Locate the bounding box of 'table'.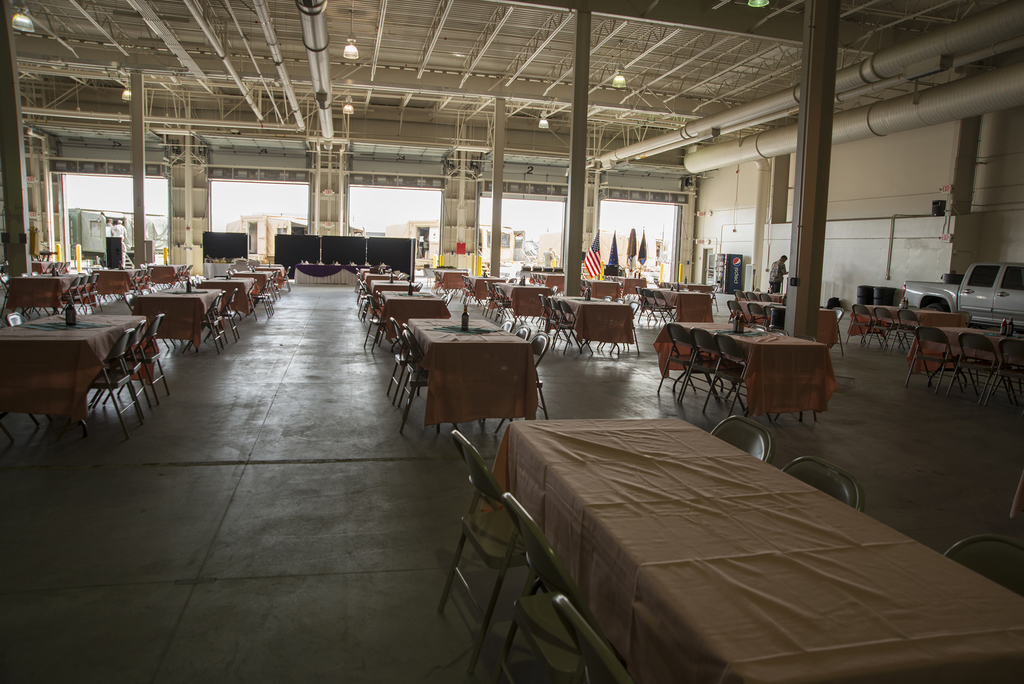
Bounding box: l=93, t=260, r=157, b=298.
